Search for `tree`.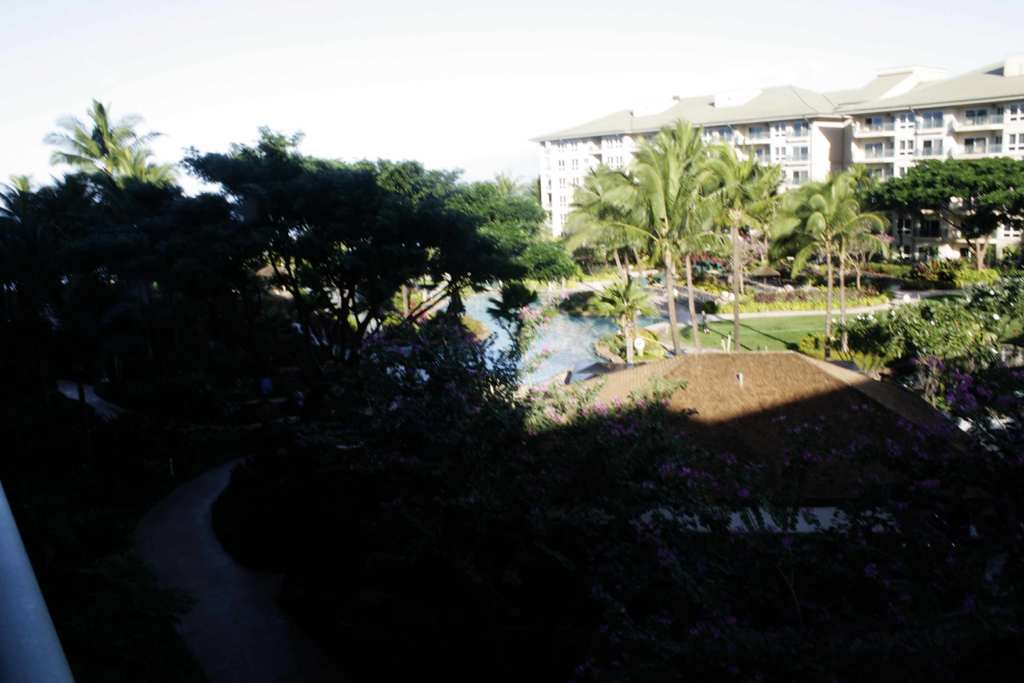
Found at crop(493, 169, 524, 199).
